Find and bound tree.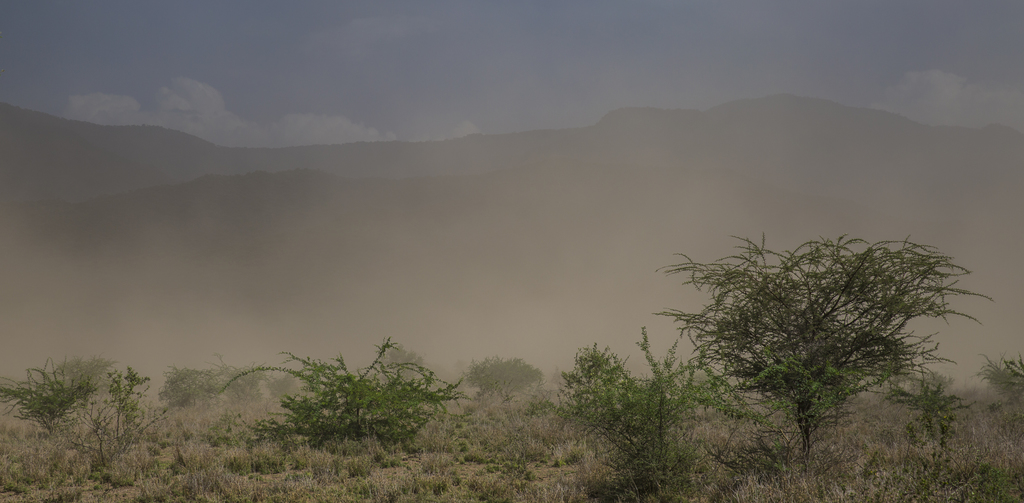
Bound: box(156, 355, 303, 417).
